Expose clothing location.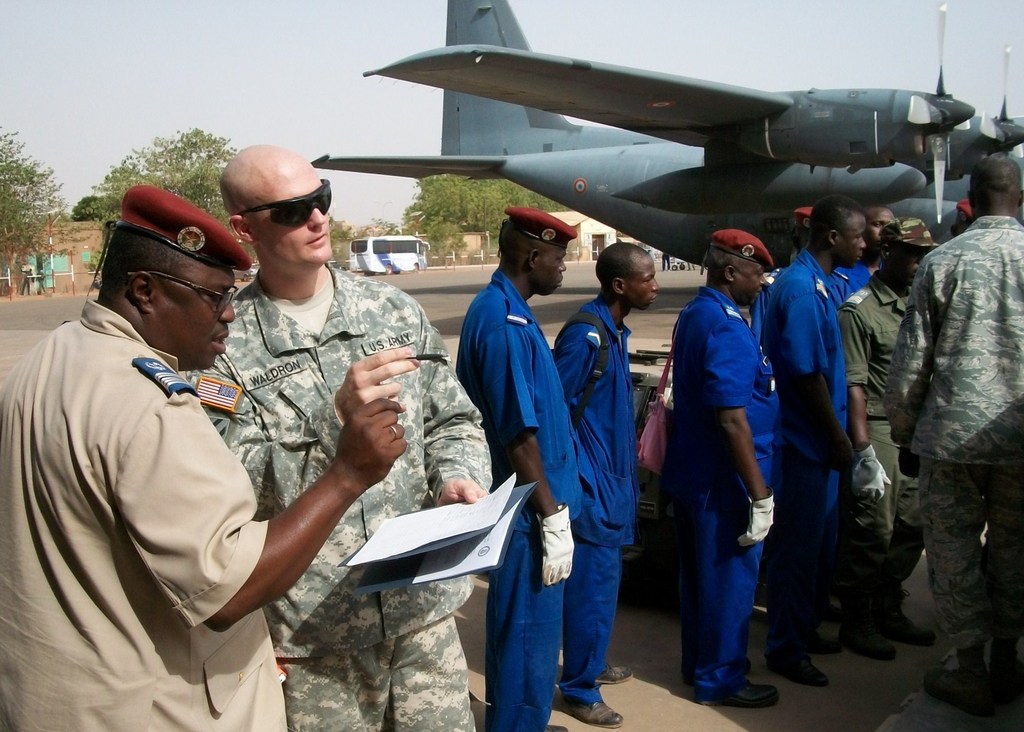
Exposed at bbox=[184, 261, 497, 731].
